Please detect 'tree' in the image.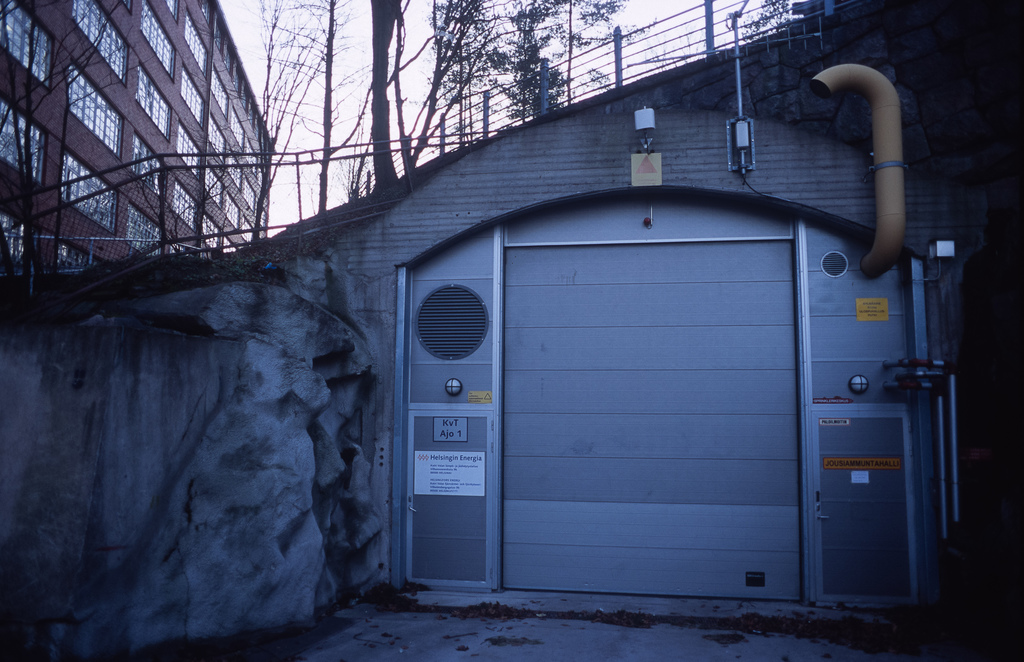
{"left": 0, "top": 0, "right": 239, "bottom": 430}.
